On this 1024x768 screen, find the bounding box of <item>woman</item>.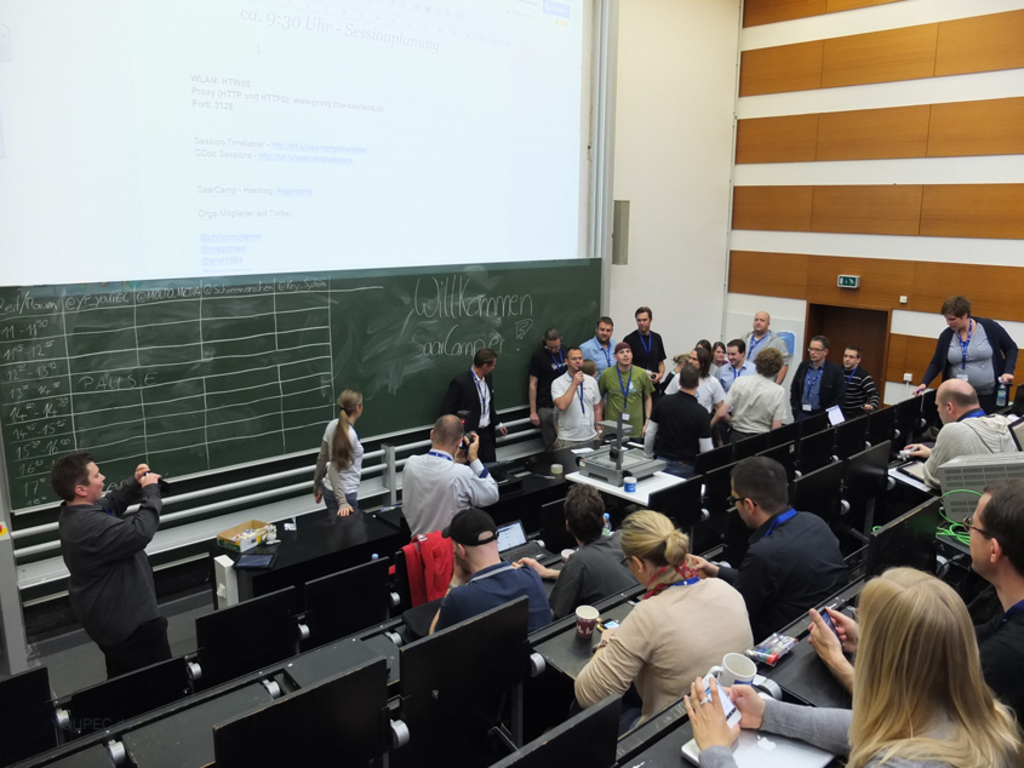
Bounding box: box=[681, 568, 1023, 767].
